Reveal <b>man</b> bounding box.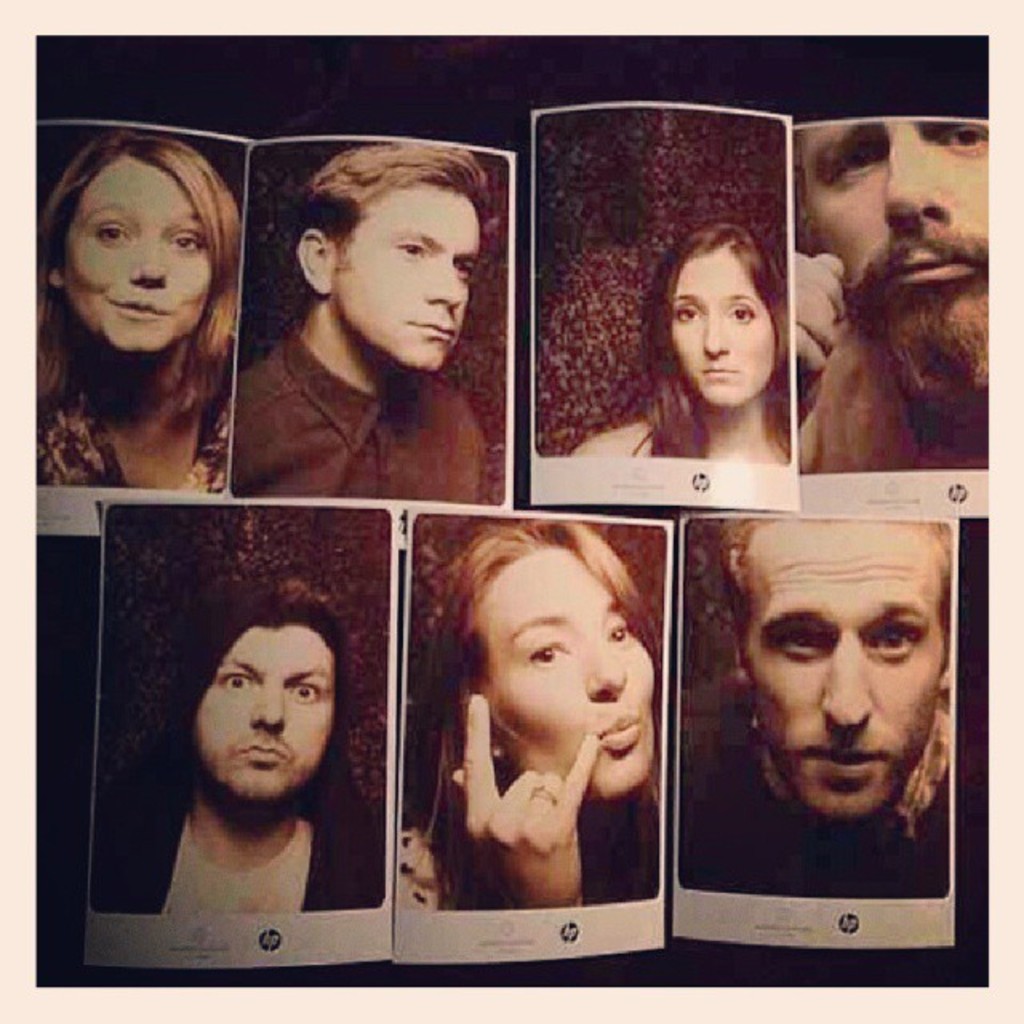
Revealed: box=[787, 118, 987, 472].
